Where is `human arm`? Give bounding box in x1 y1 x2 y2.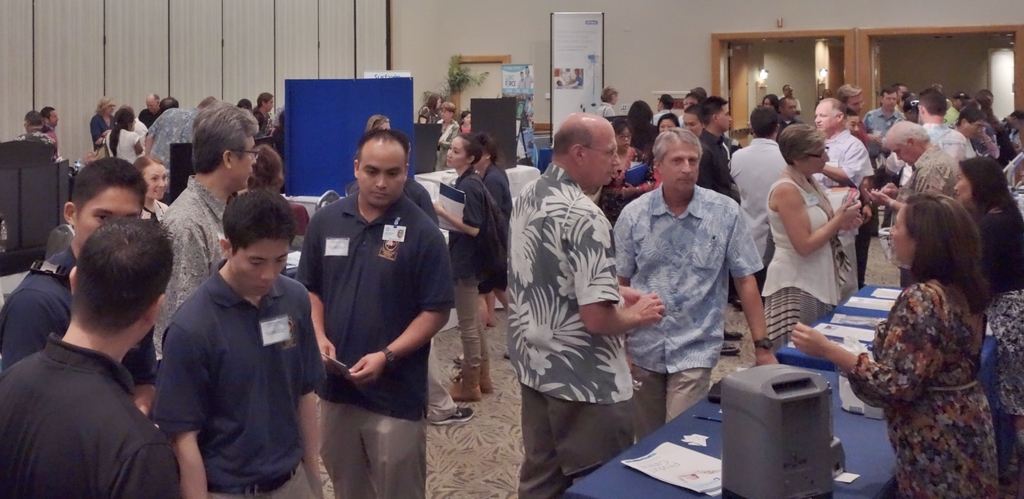
880 177 908 199.
